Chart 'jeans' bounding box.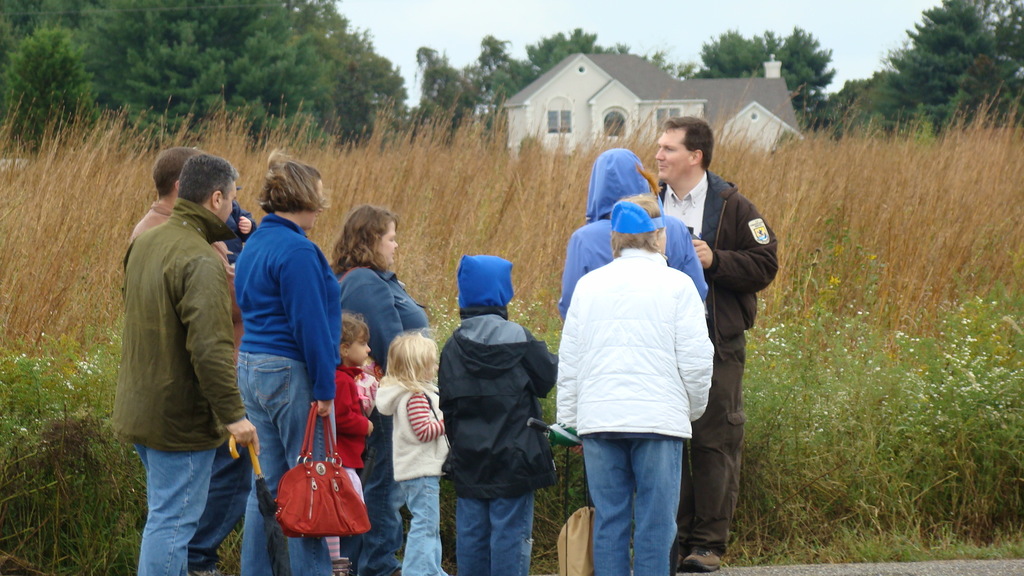
Charted: bbox(340, 416, 408, 575).
